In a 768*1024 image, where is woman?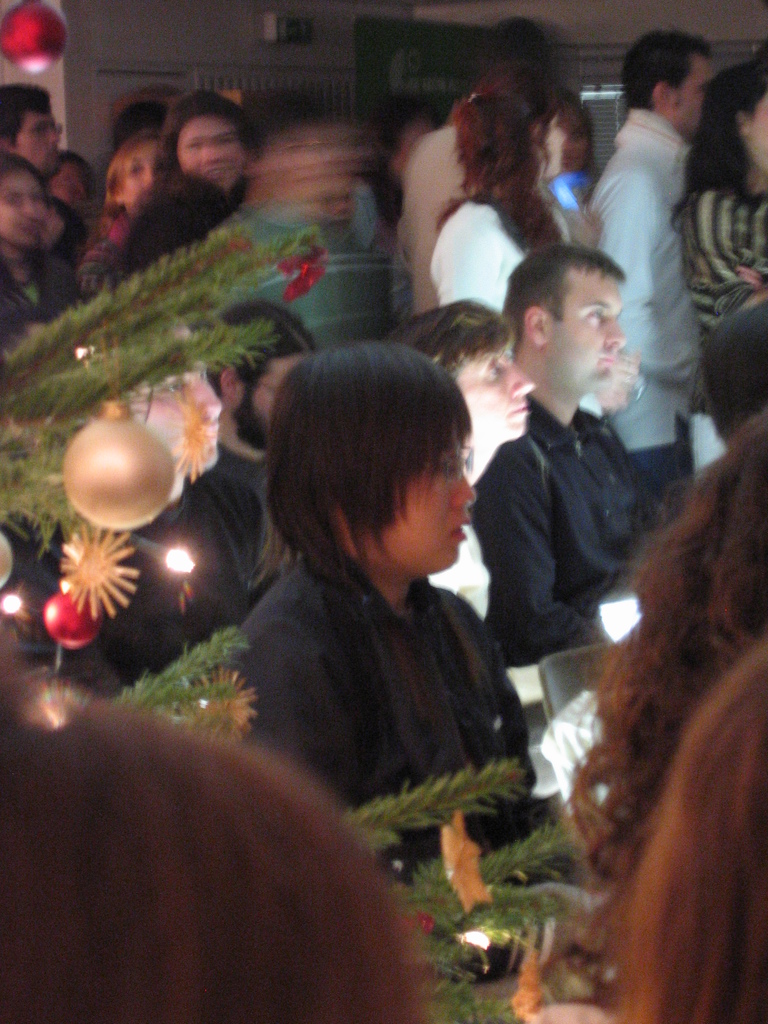
detection(151, 94, 257, 192).
